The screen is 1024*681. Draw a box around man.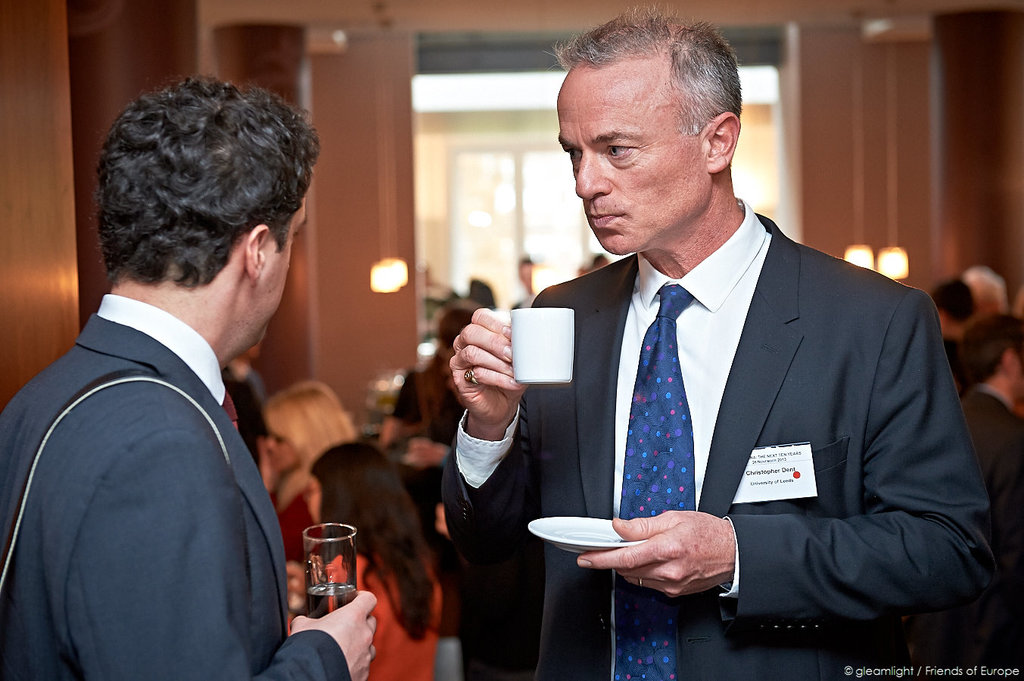
bbox(445, 5, 1001, 680).
